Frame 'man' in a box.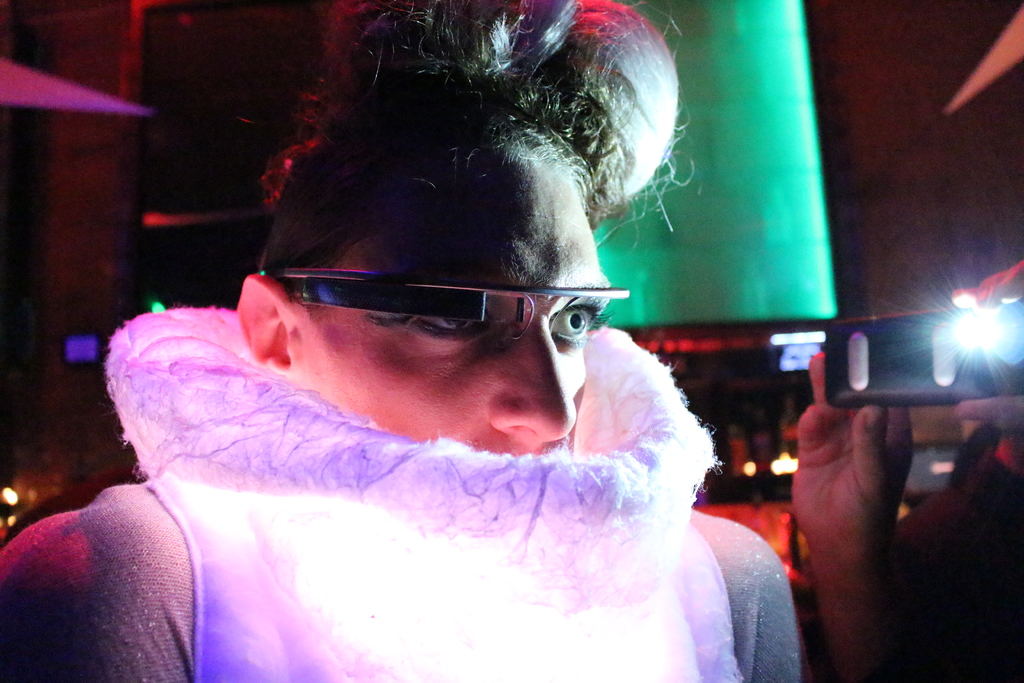
box=[0, 44, 808, 682].
